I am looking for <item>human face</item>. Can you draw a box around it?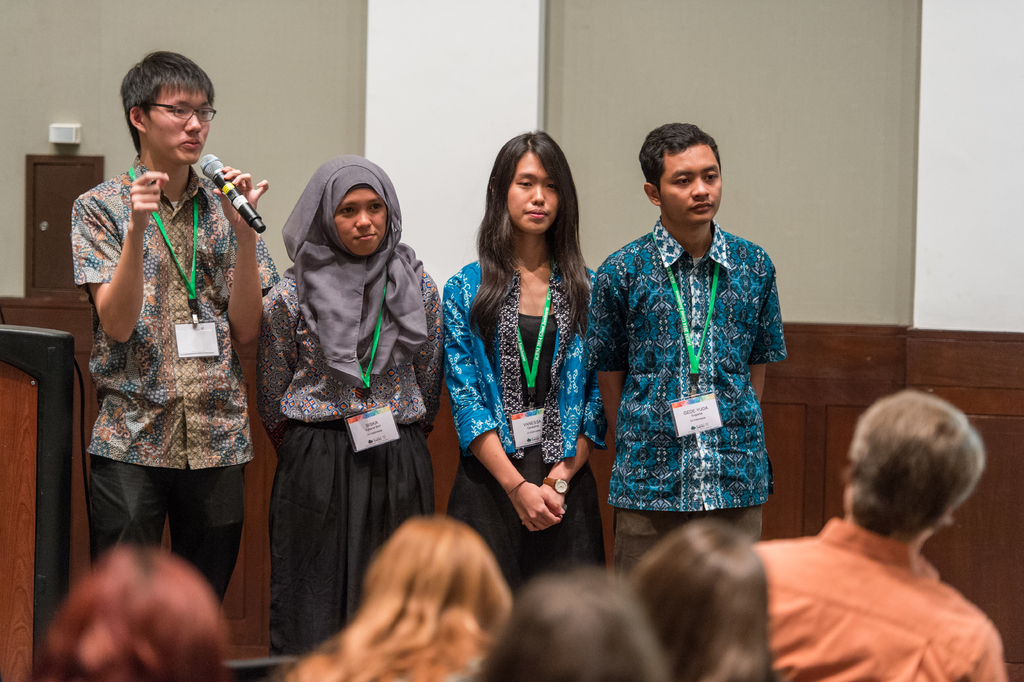
Sure, the bounding box is (332, 187, 389, 261).
